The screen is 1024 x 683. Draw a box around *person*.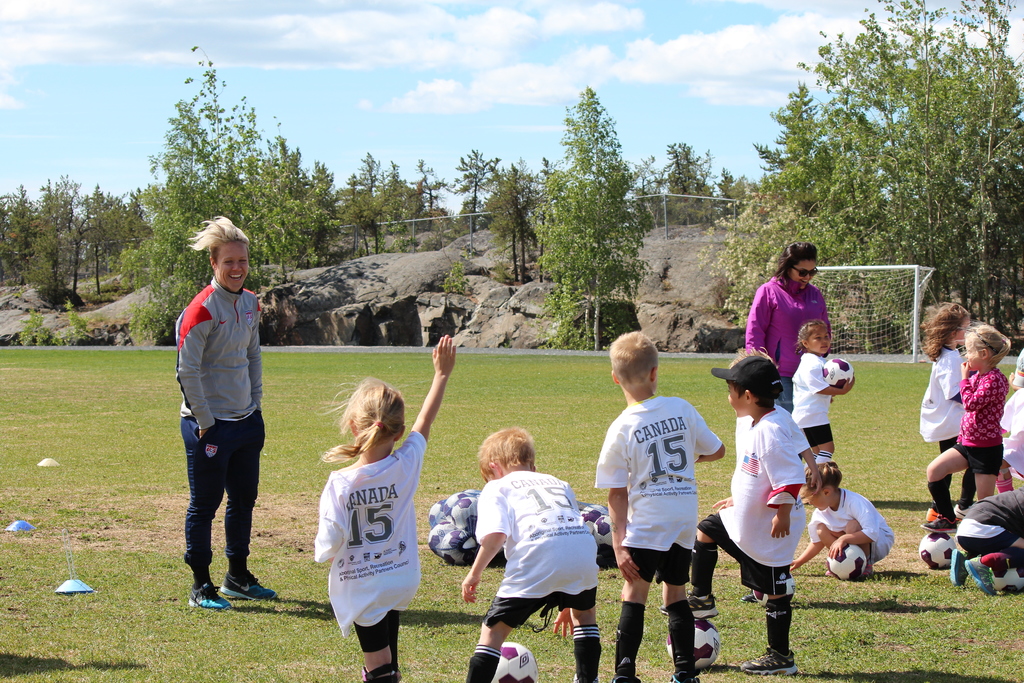
(left=471, top=424, right=600, bottom=682).
